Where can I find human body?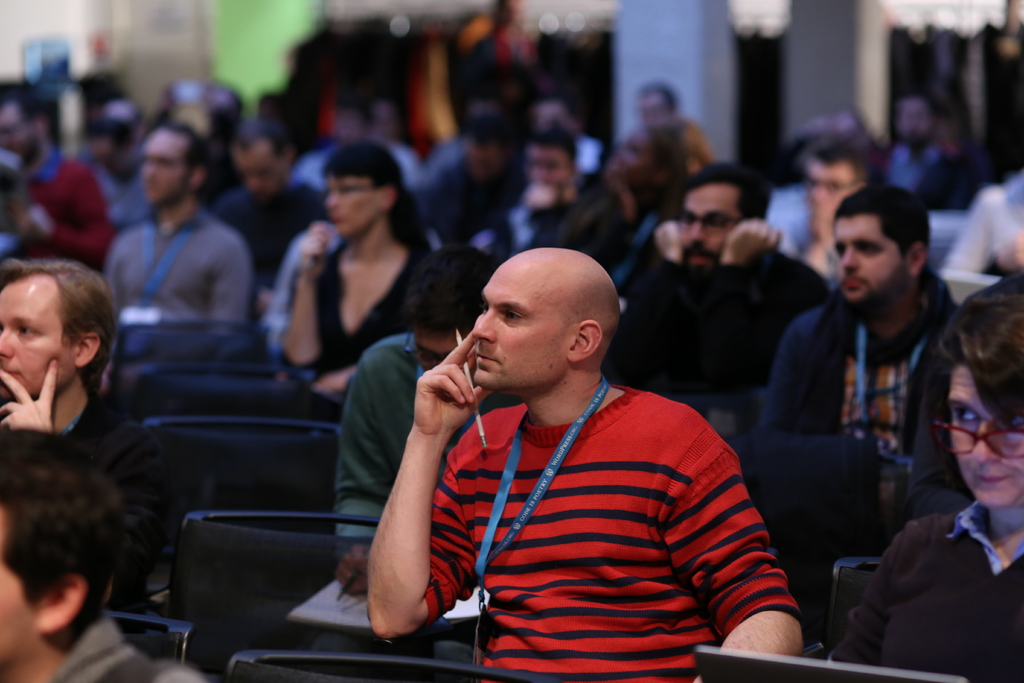
You can find it at rect(799, 126, 865, 279).
